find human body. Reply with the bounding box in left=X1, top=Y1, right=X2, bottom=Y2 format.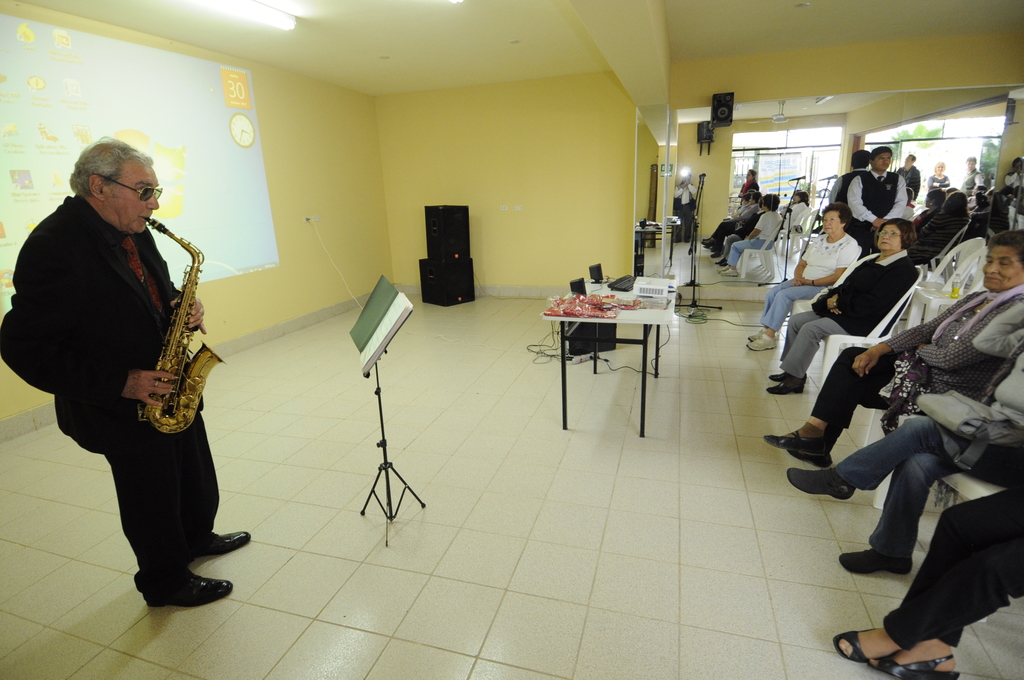
left=778, top=188, right=809, bottom=234.
